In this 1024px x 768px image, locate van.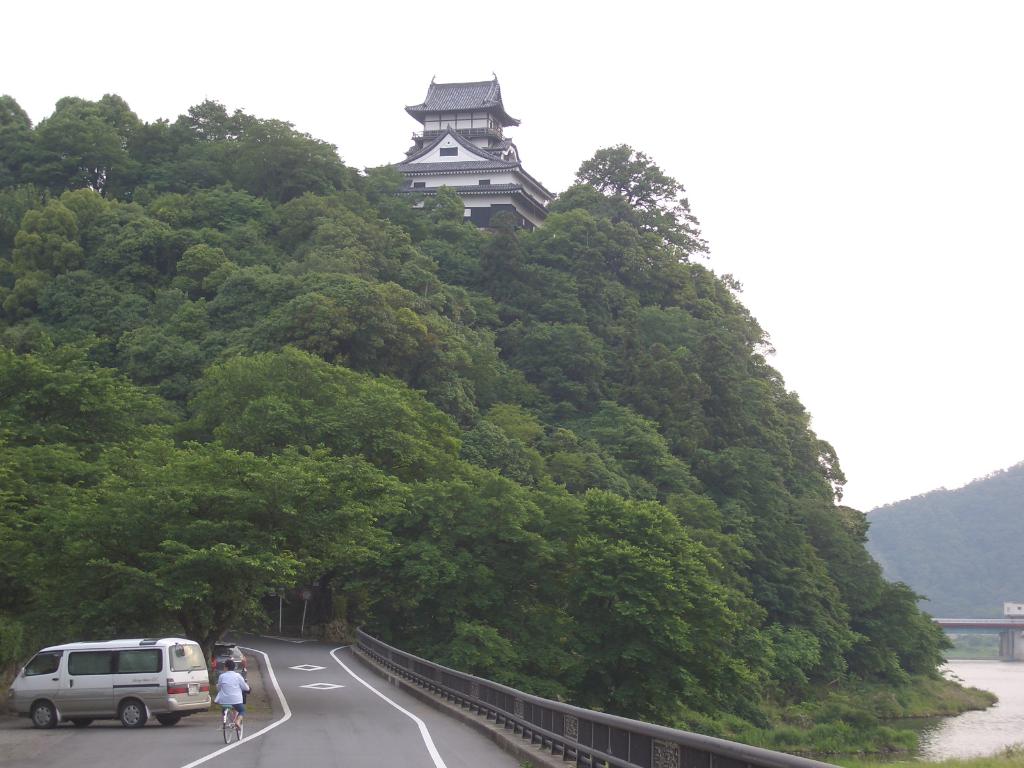
Bounding box: 6,635,214,730.
